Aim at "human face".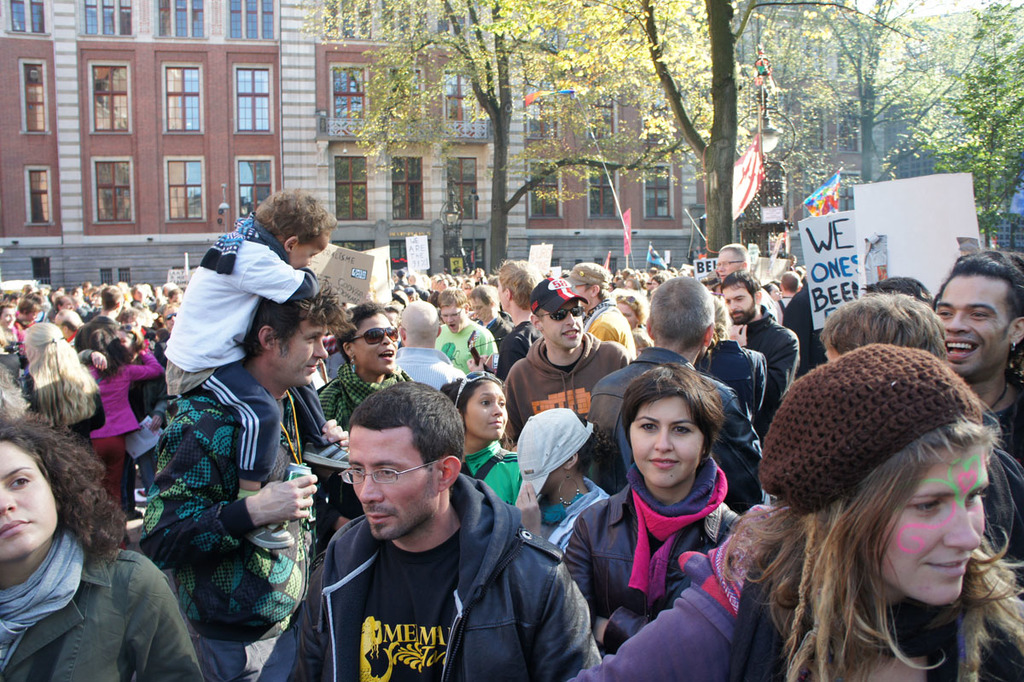
Aimed at {"x1": 355, "y1": 316, "x2": 399, "y2": 366}.
